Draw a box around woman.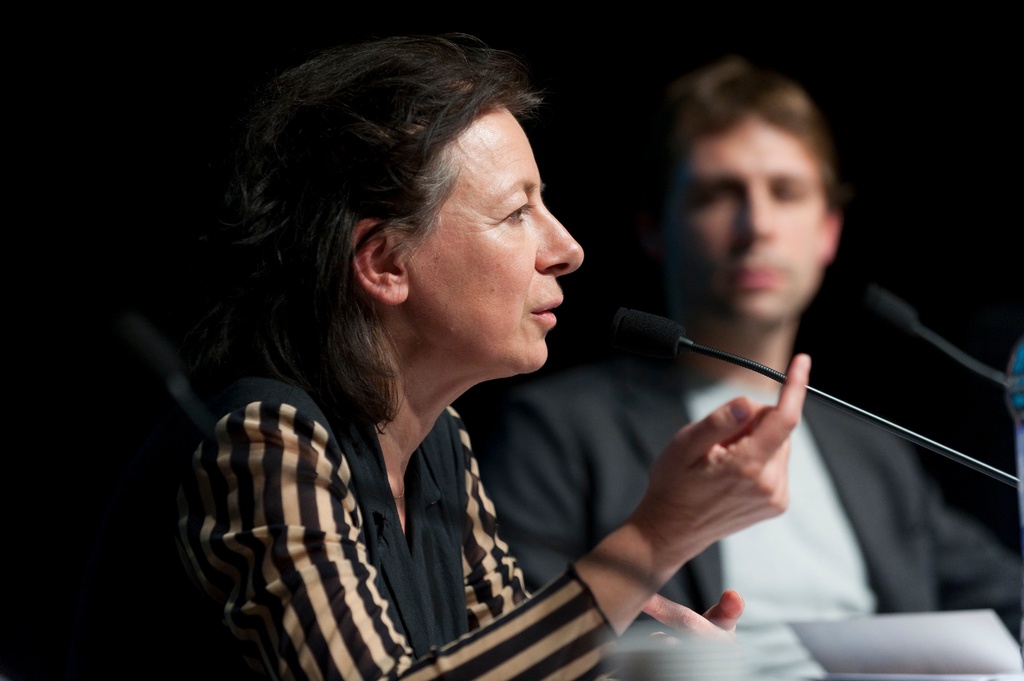
150:76:905:680.
